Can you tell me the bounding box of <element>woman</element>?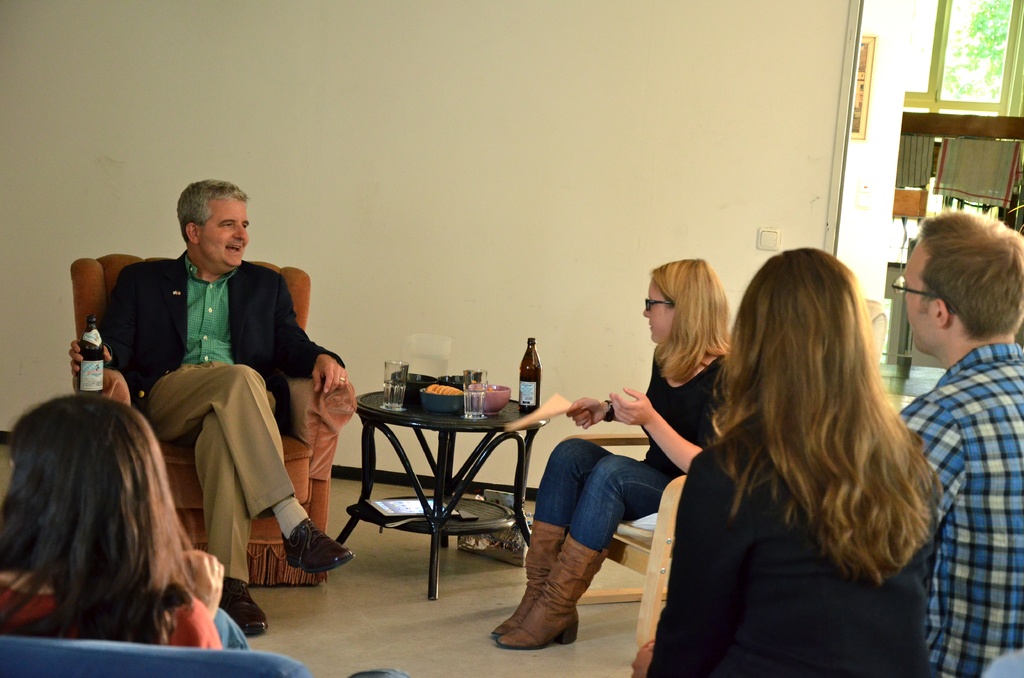
locate(0, 395, 227, 651).
